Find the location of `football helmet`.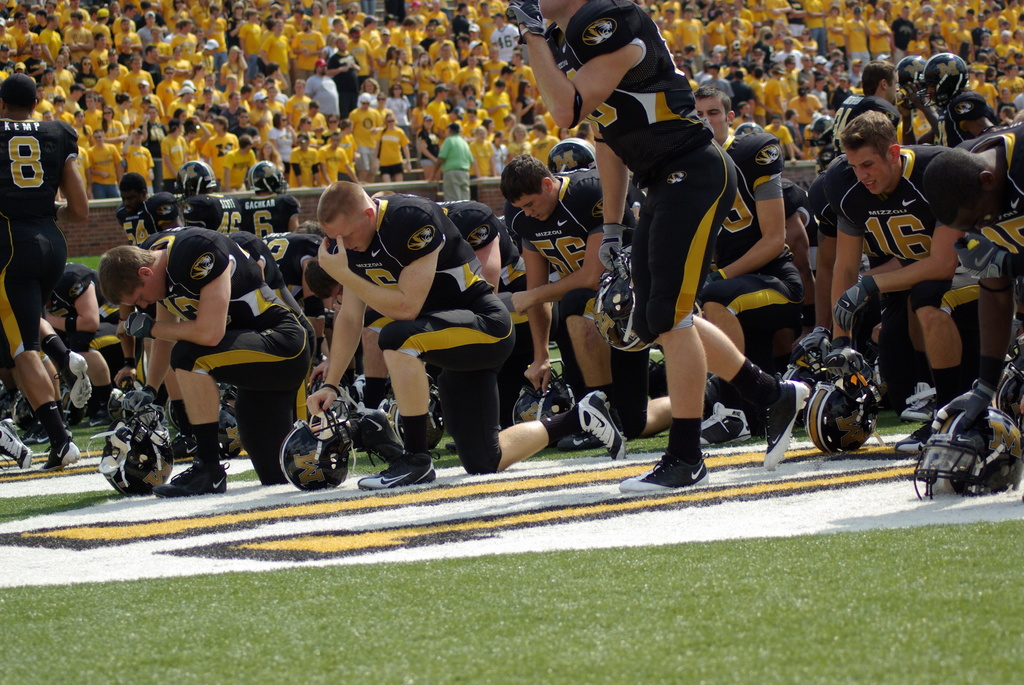
Location: [245,161,287,194].
